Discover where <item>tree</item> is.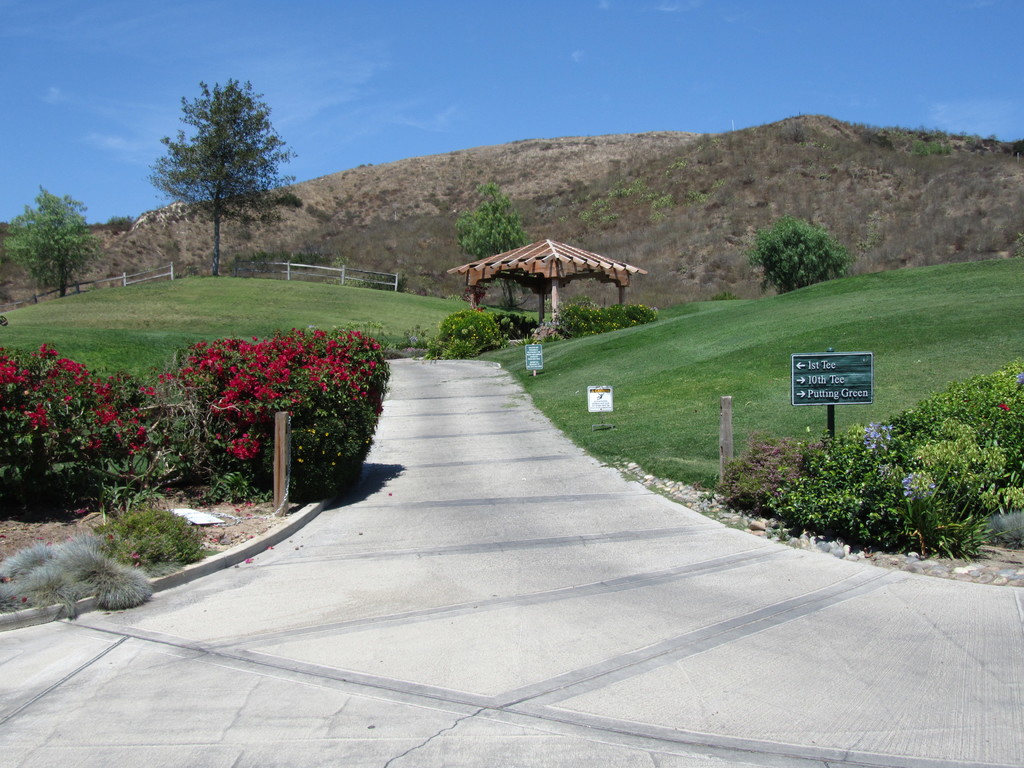
Discovered at 149,74,304,273.
